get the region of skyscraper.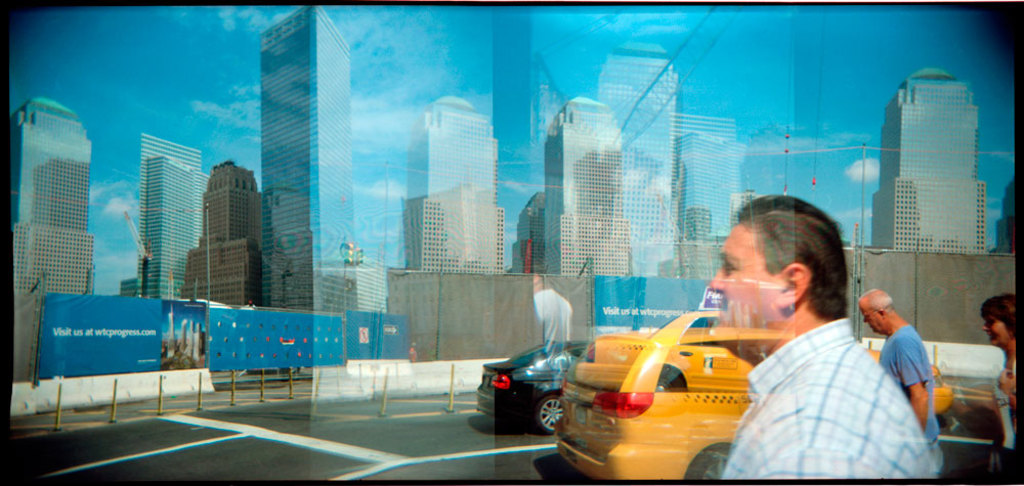
l=864, t=61, r=987, b=253.
